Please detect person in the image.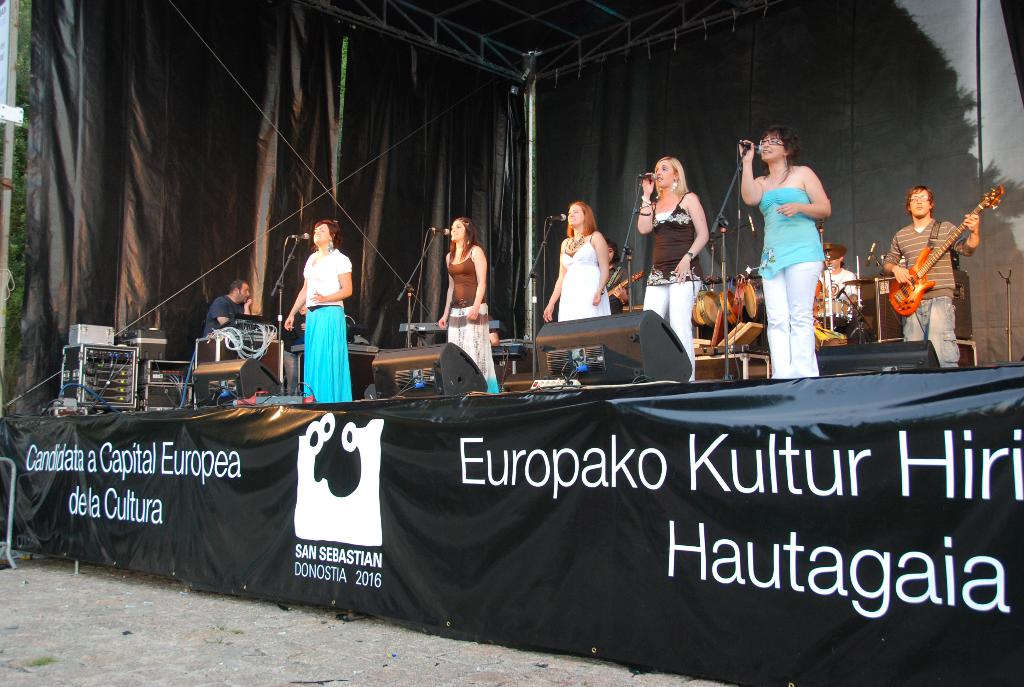
{"x1": 879, "y1": 180, "x2": 981, "y2": 370}.
